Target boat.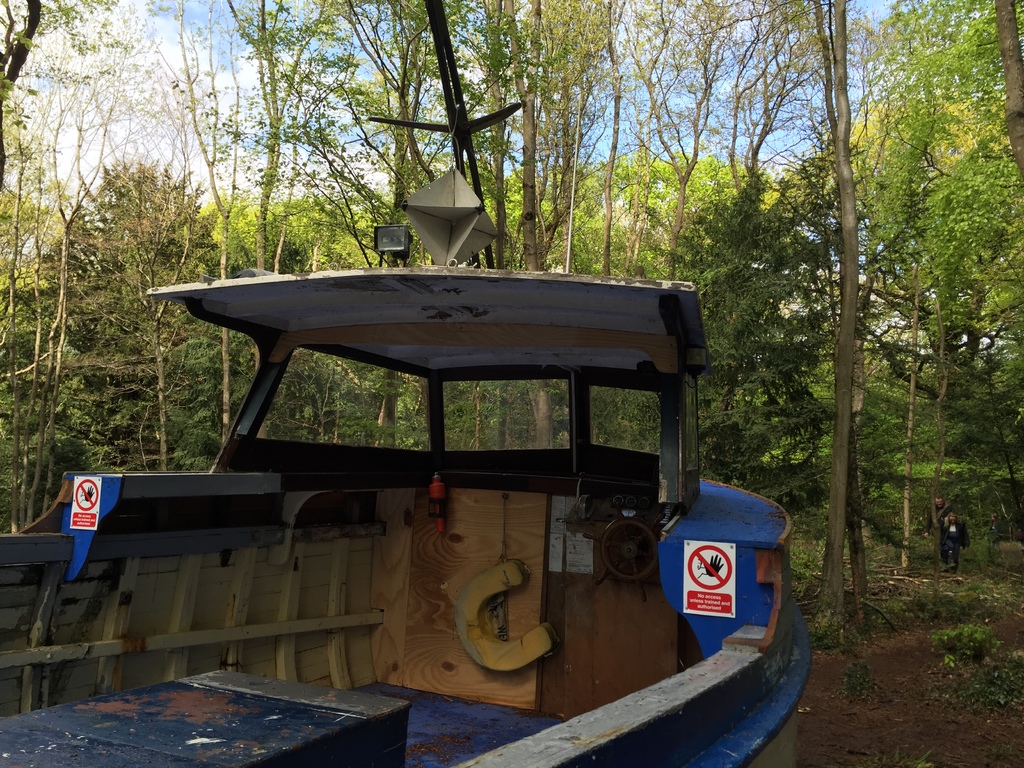
Target region: (x1=1, y1=0, x2=824, y2=767).
